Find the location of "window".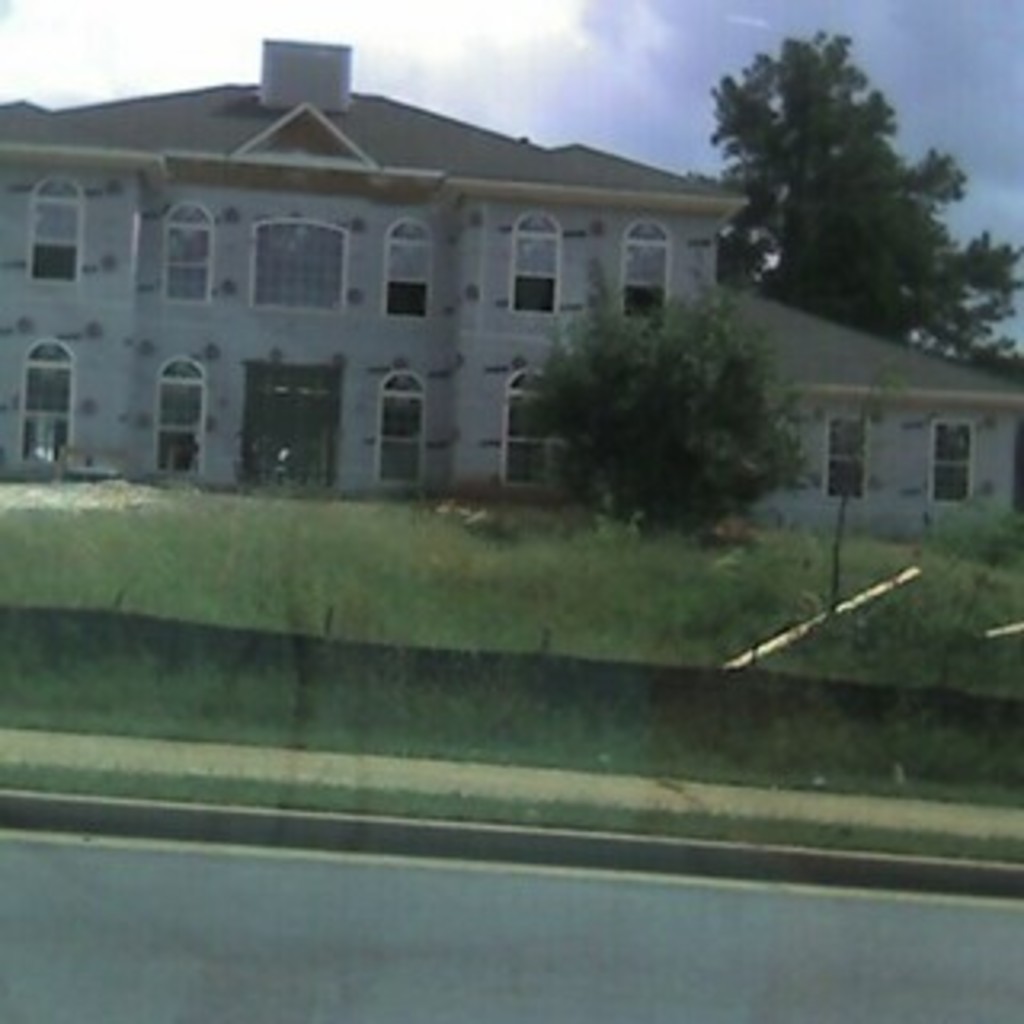
Location: 154 352 202 480.
